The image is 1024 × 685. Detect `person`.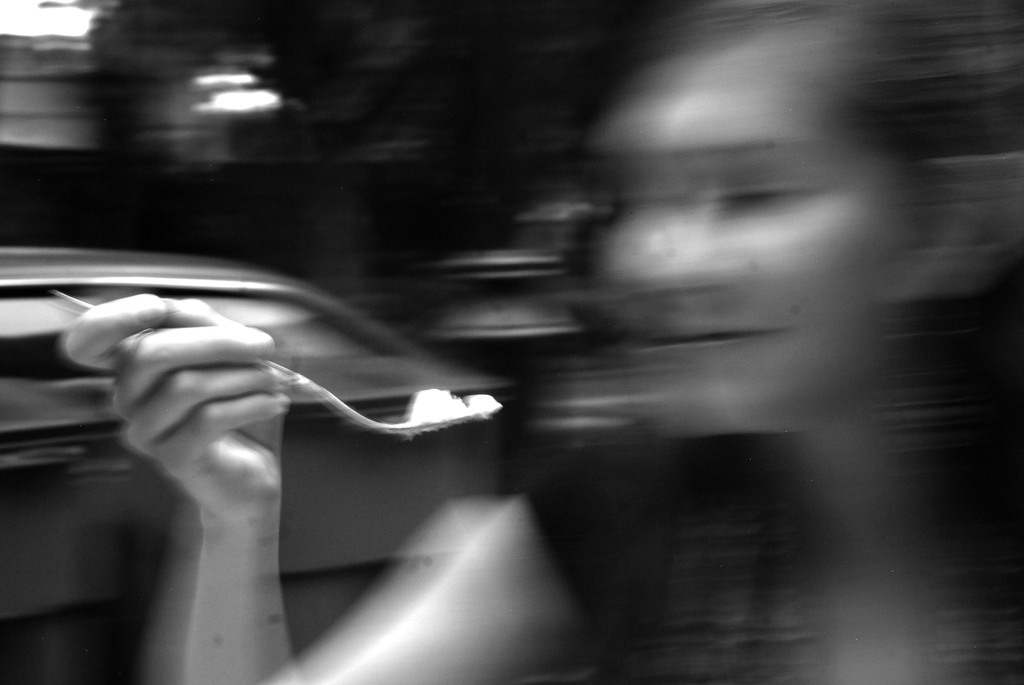
Detection: bbox=(62, 0, 1008, 684).
